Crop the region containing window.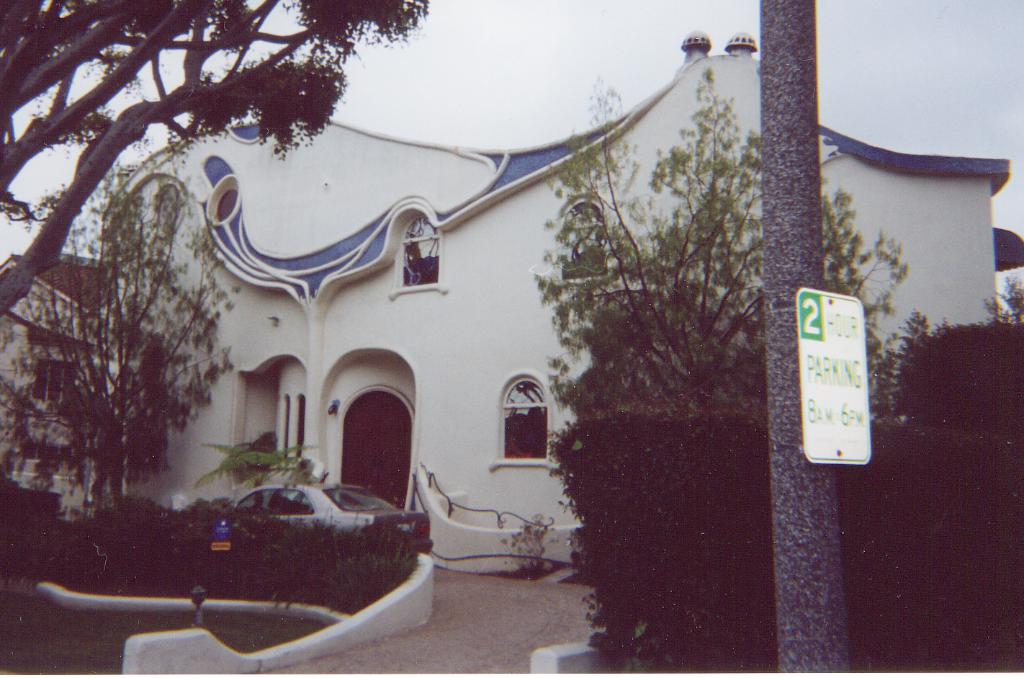
Crop region: (left=283, top=398, right=289, bottom=460).
